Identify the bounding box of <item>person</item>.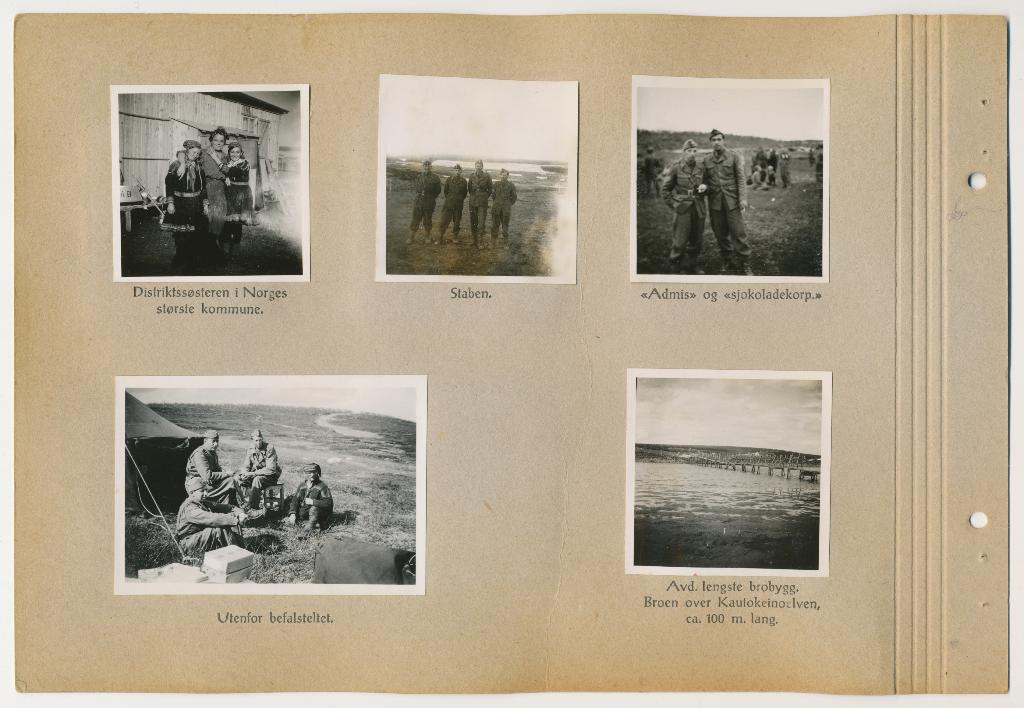
select_region(404, 159, 442, 248).
